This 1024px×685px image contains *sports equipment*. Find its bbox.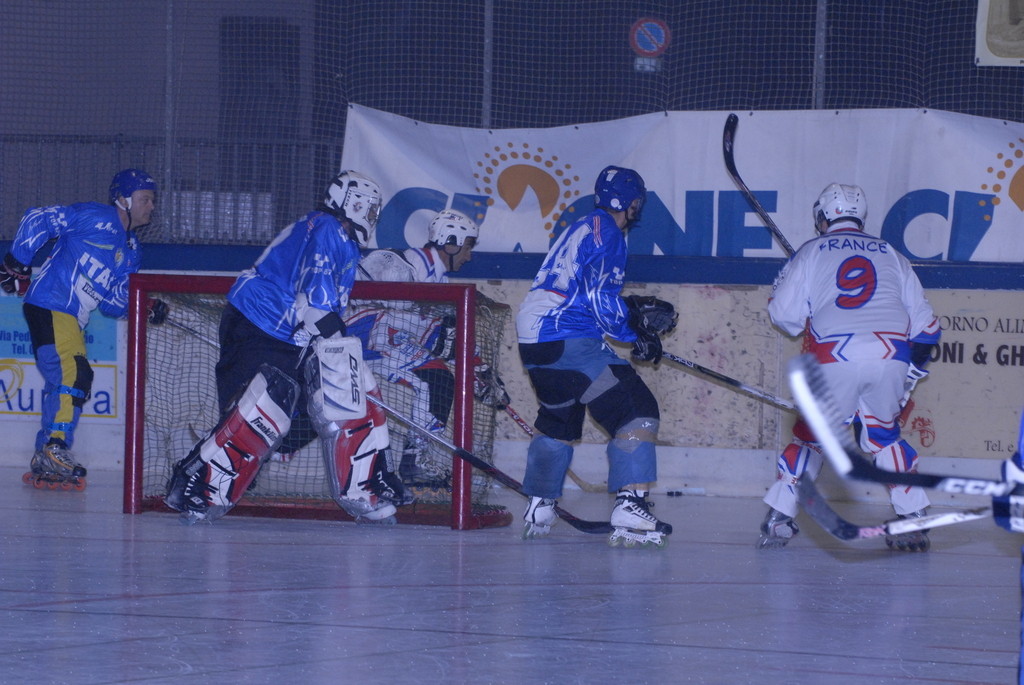
<box>318,170,393,239</box>.
